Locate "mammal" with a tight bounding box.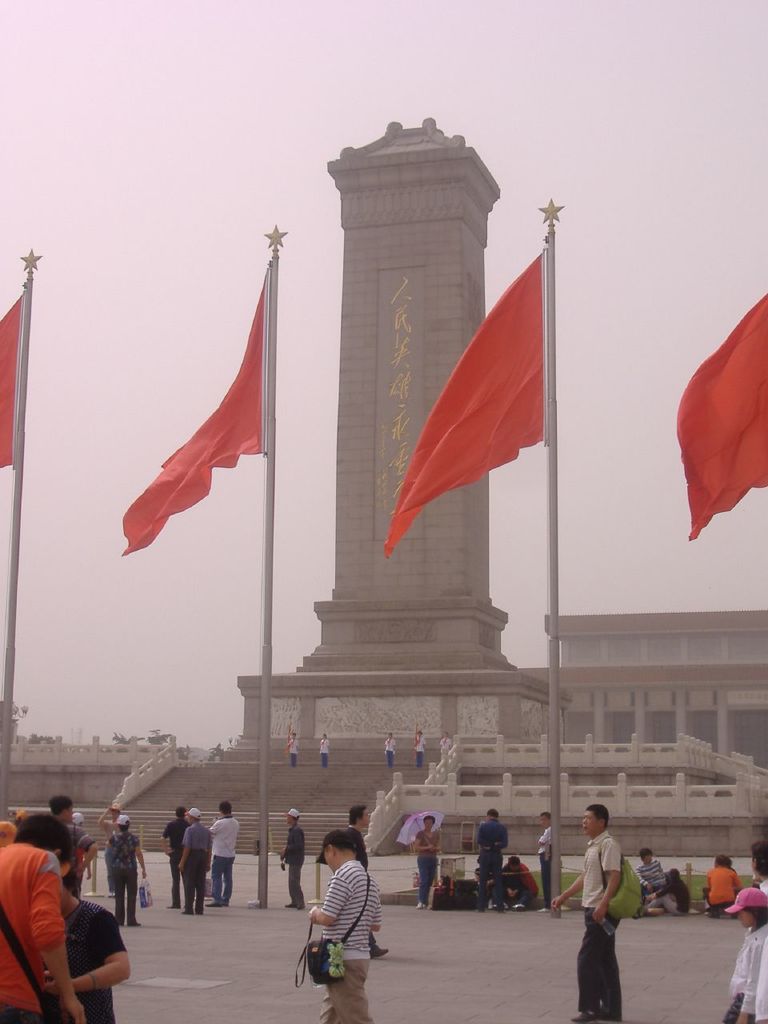
[x1=496, y1=852, x2=524, y2=912].
